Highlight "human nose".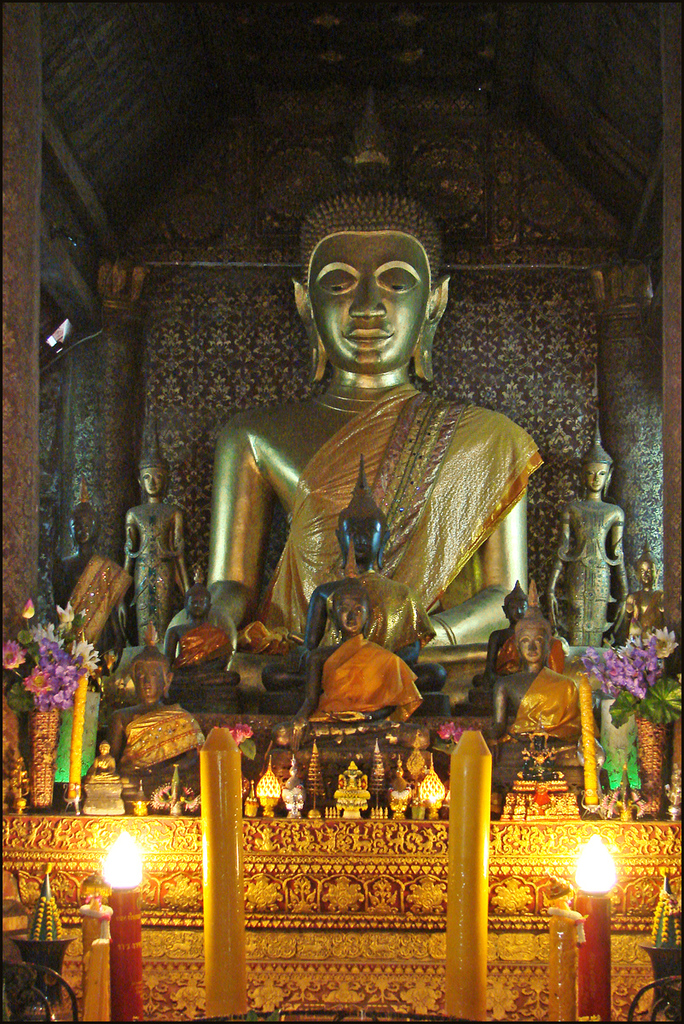
Highlighted region: bbox(354, 530, 368, 544).
